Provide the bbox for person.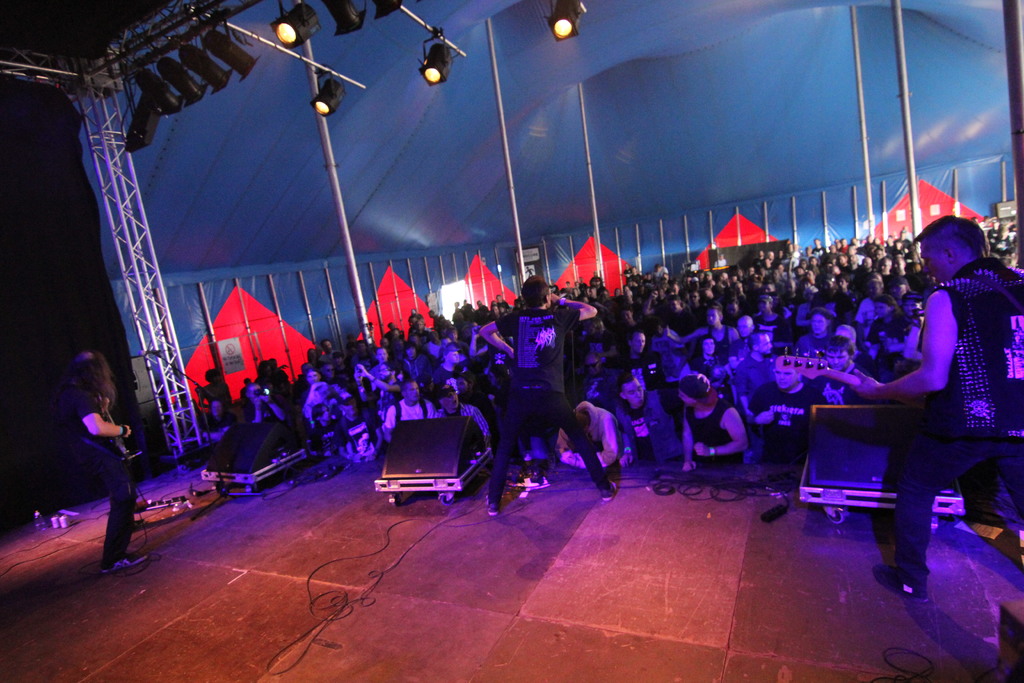
(x1=857, y1=257, x2=874, y2=282).
